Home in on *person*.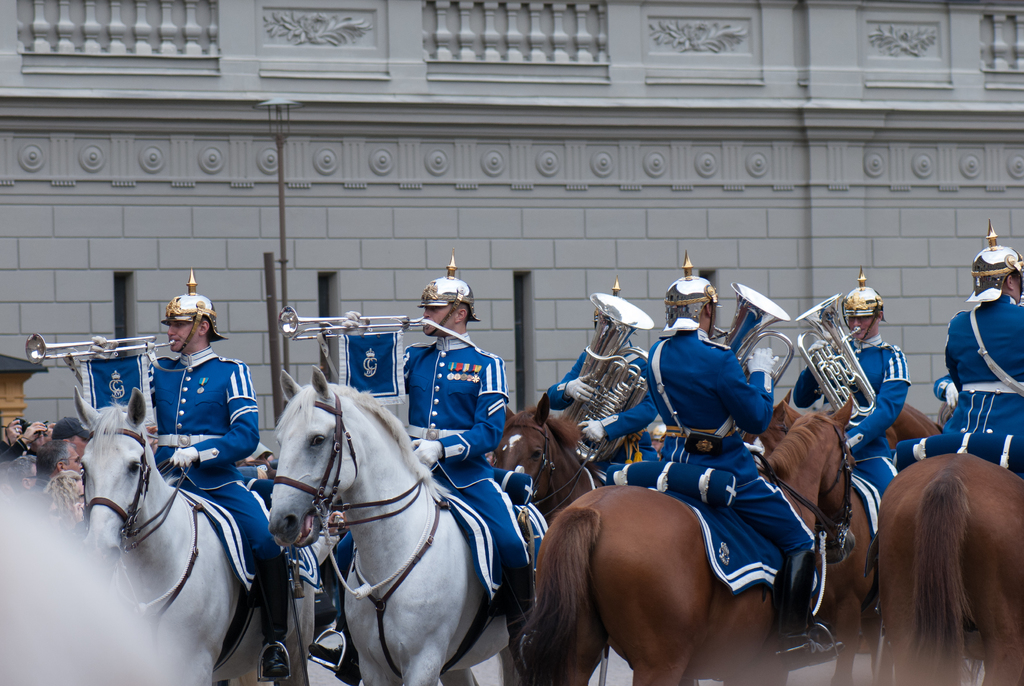
Homed in at x1=605, y1=270, x2=831, y2=670.
